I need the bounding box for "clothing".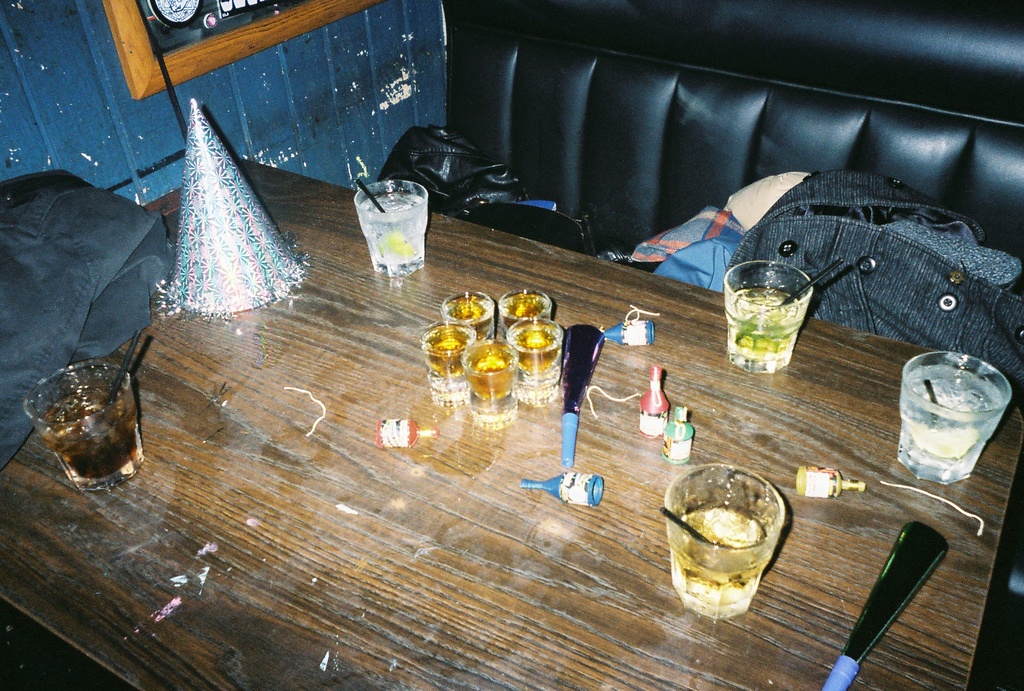
Here it is: crop(1, 168, 177, 471).
